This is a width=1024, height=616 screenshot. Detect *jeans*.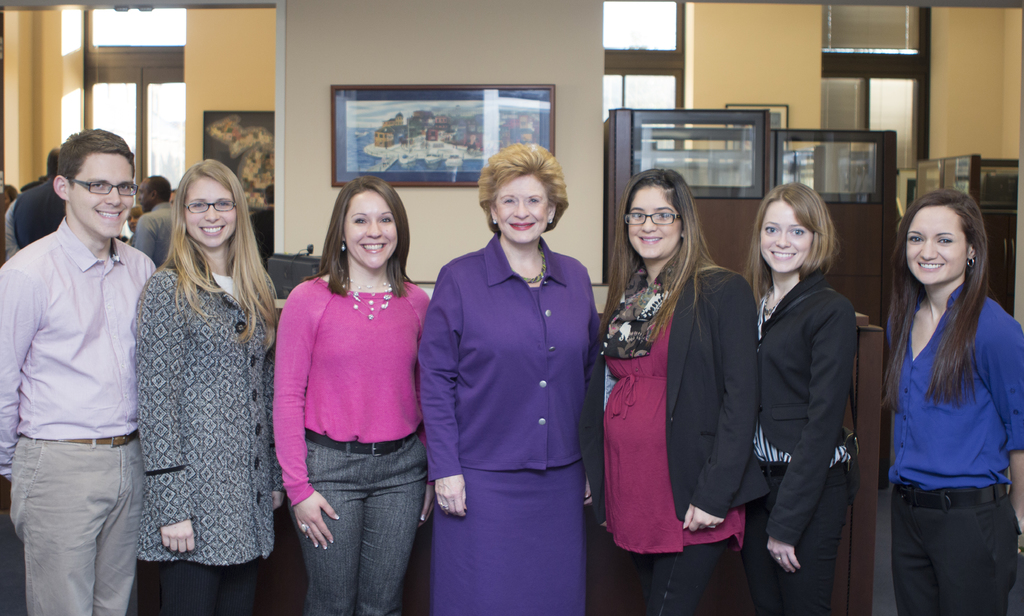
{"left": 9, "top": 441, "right": 148, "bottom": 615}.
